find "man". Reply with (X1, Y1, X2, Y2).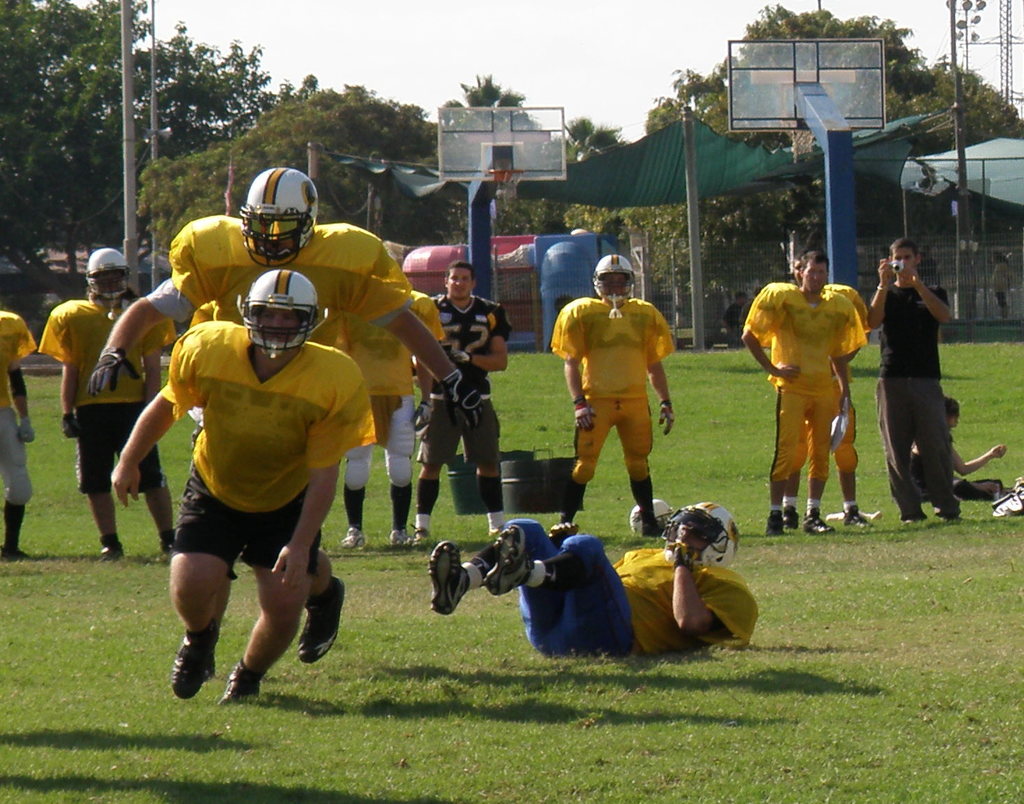
(406, 259, 511, 545).
